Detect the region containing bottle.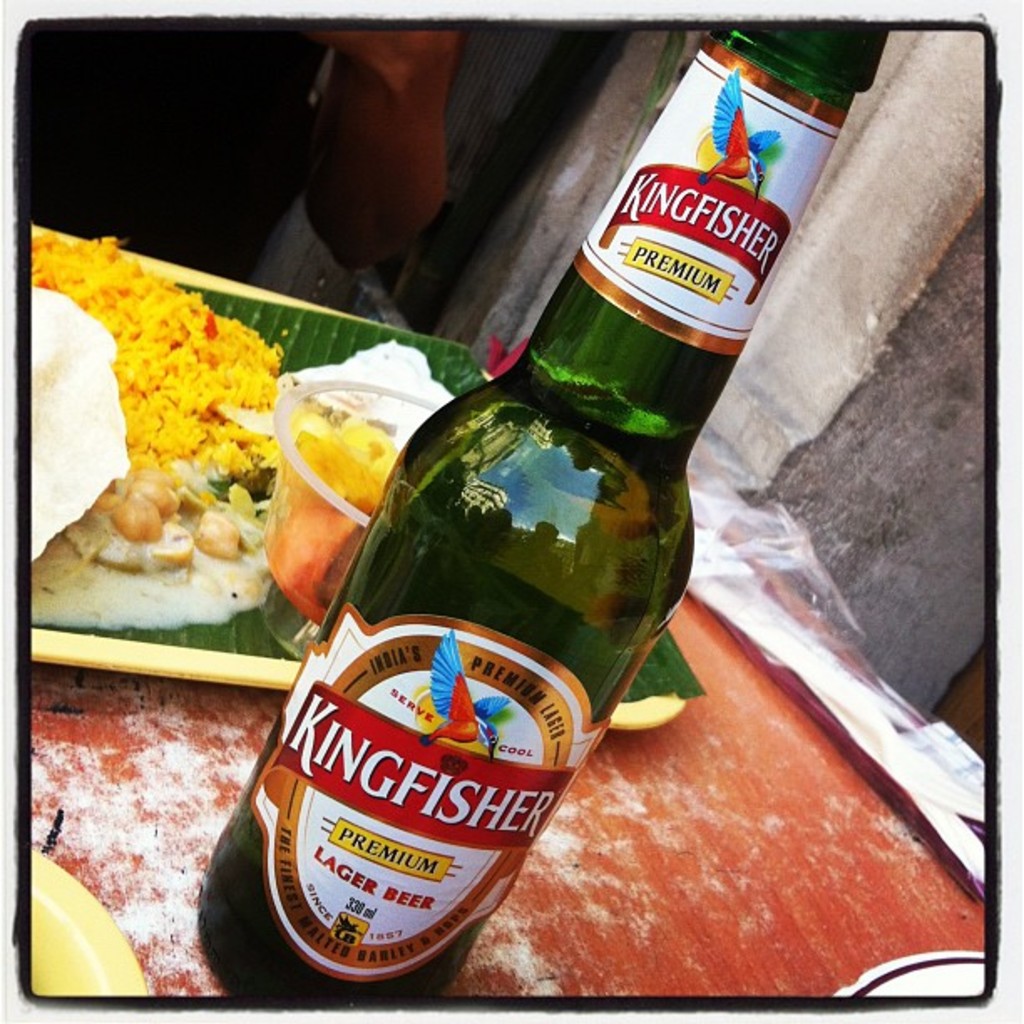
detection(300, 70, 755, 1023).
